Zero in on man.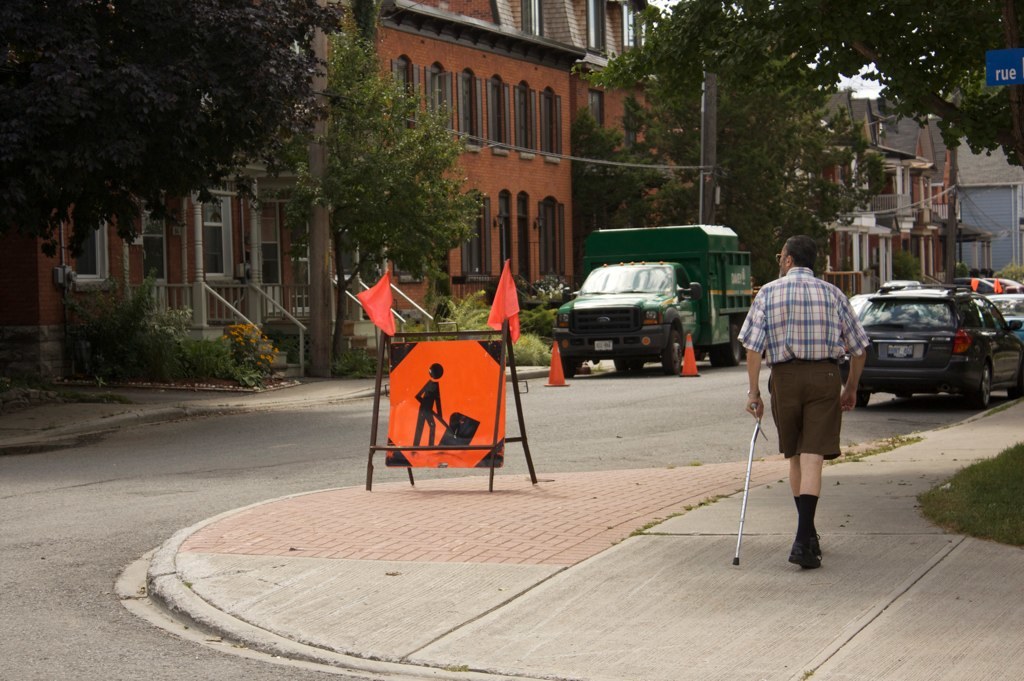
Zeroed in: left=405, top=359, right=444, bottom=454.
